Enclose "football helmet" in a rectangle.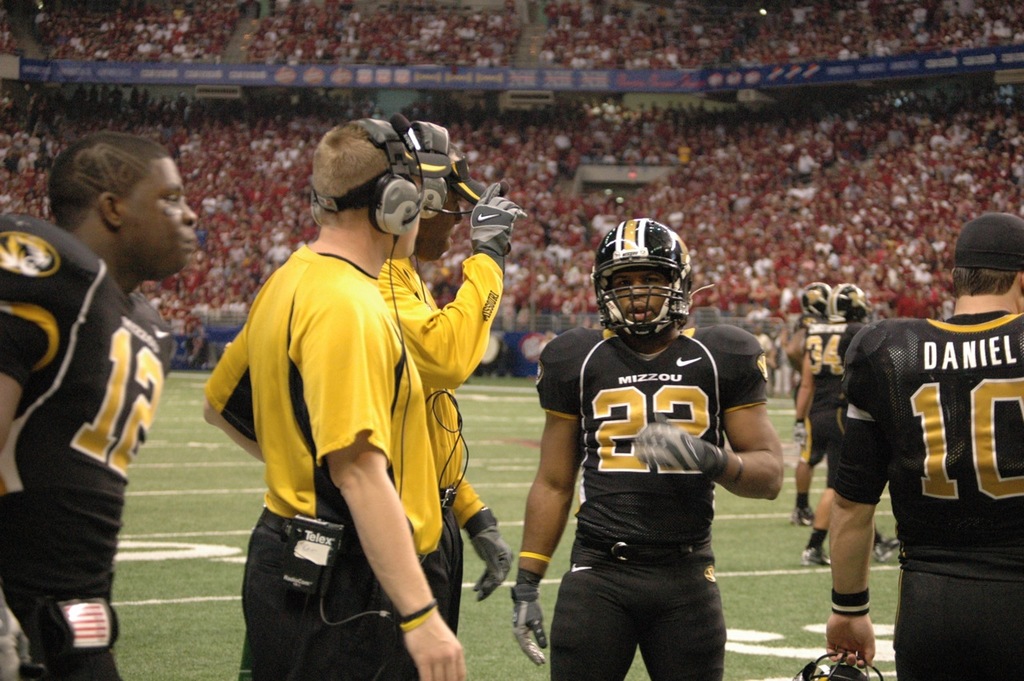
crop(826, 281, 872, 324).
